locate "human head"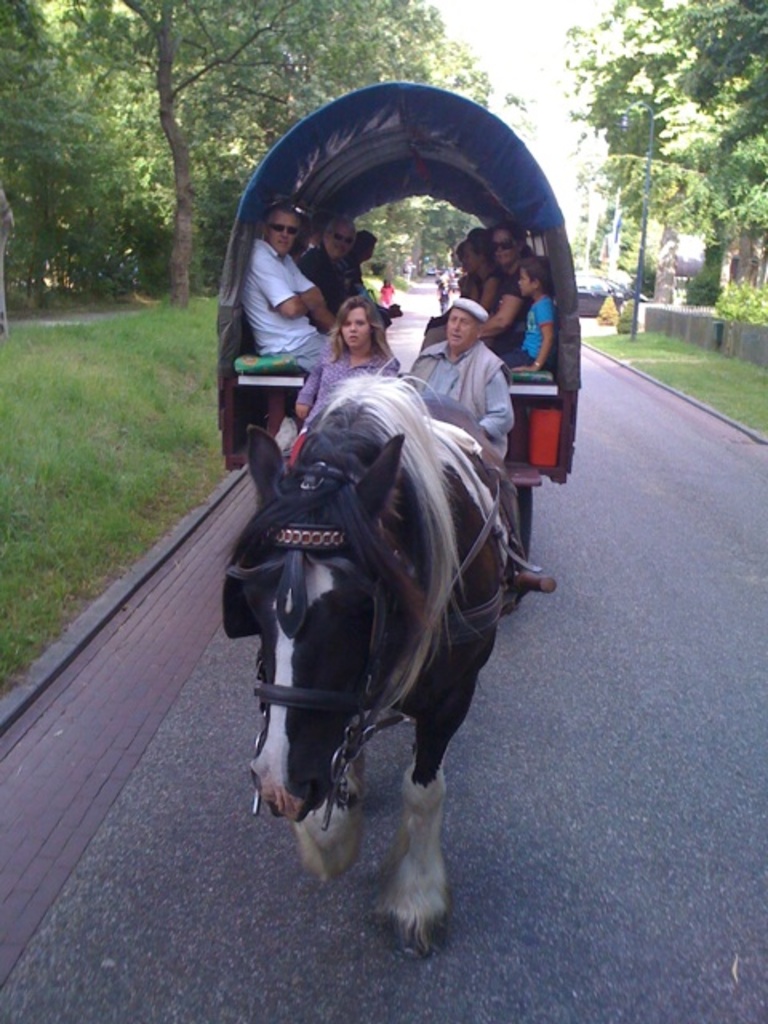
x1=445 y1=298 x2=488 y2=350
